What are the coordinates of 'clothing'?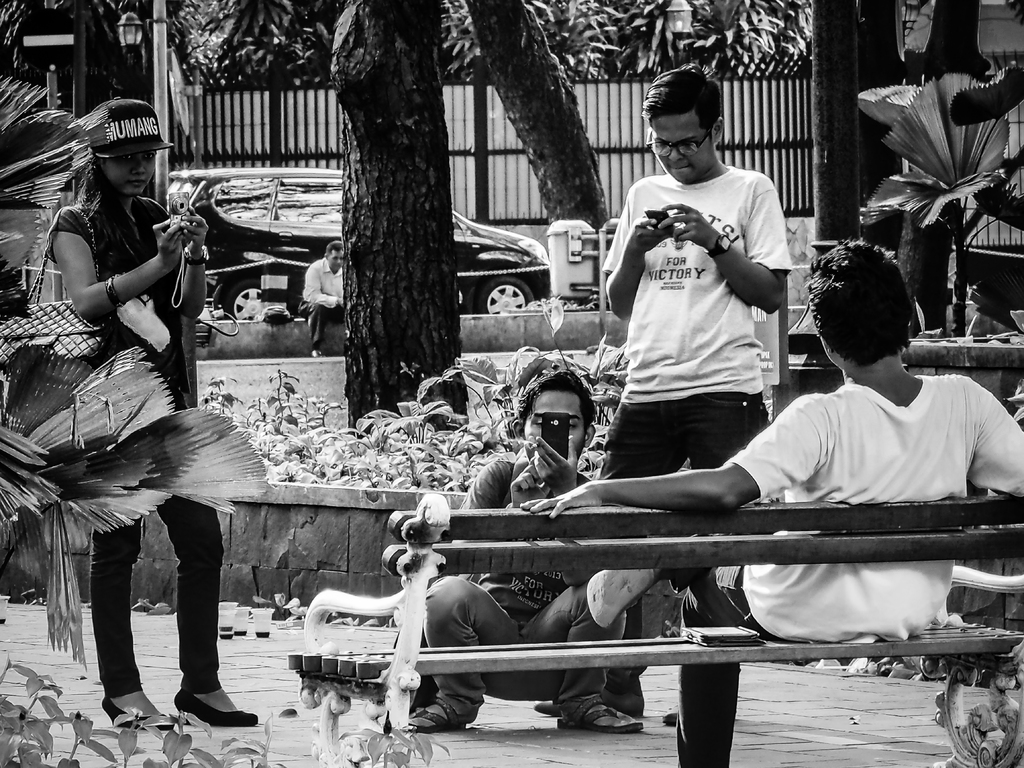
[410, 456, 657, 725].
